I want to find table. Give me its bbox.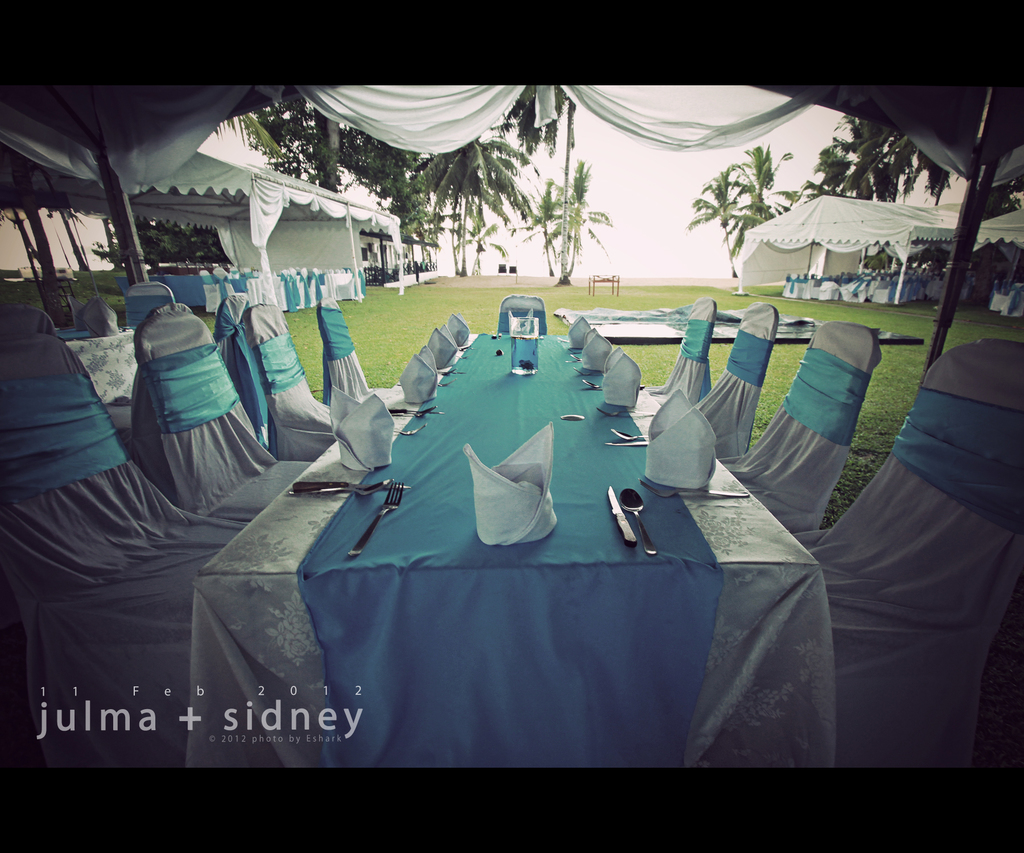
box=[557, 296, 920, 344].
